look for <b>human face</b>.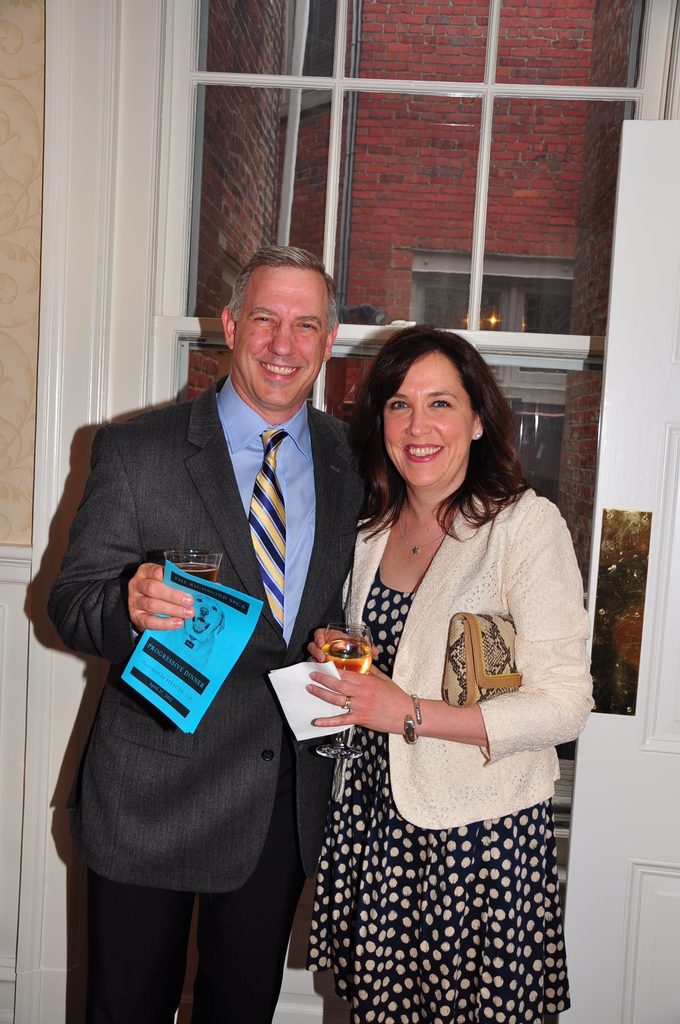
Found: (236, 271, 327, 410).
